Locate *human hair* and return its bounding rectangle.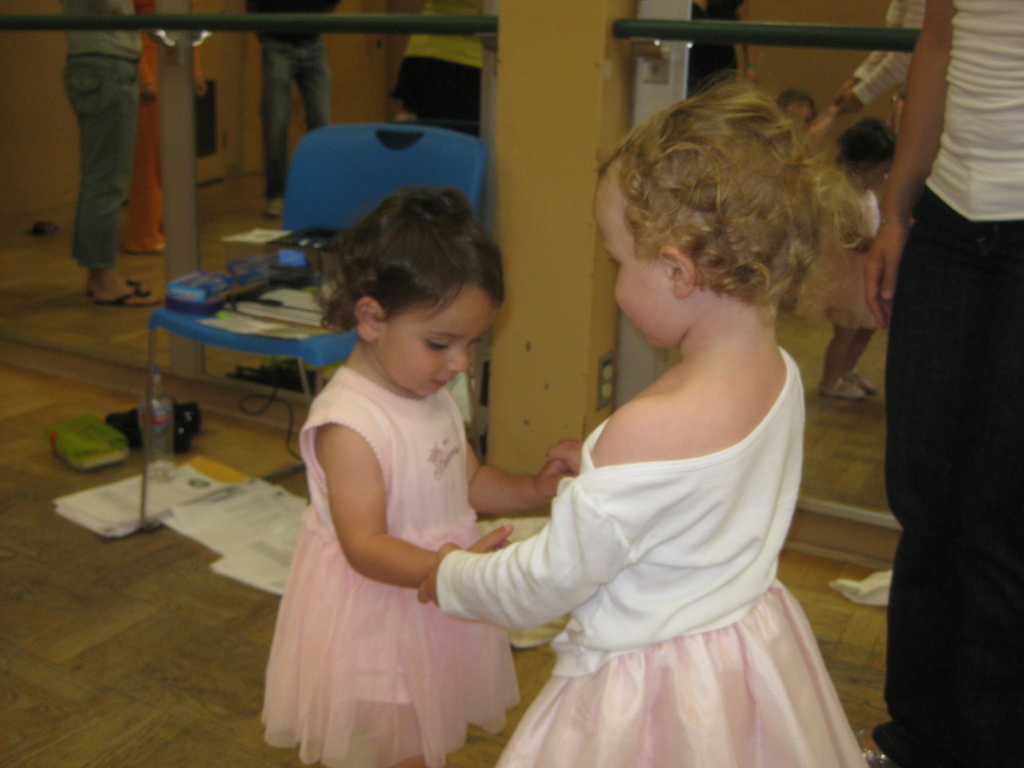
detection(311, 182, 509, 337).
